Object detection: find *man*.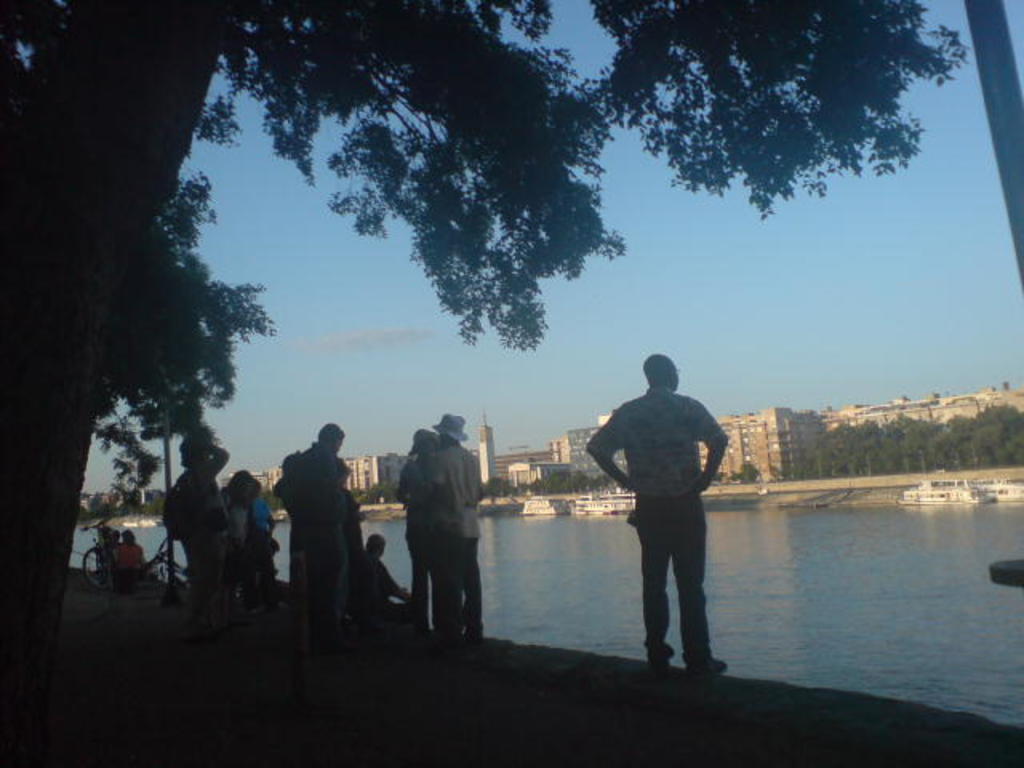
box(418, 416, 483, 635).
